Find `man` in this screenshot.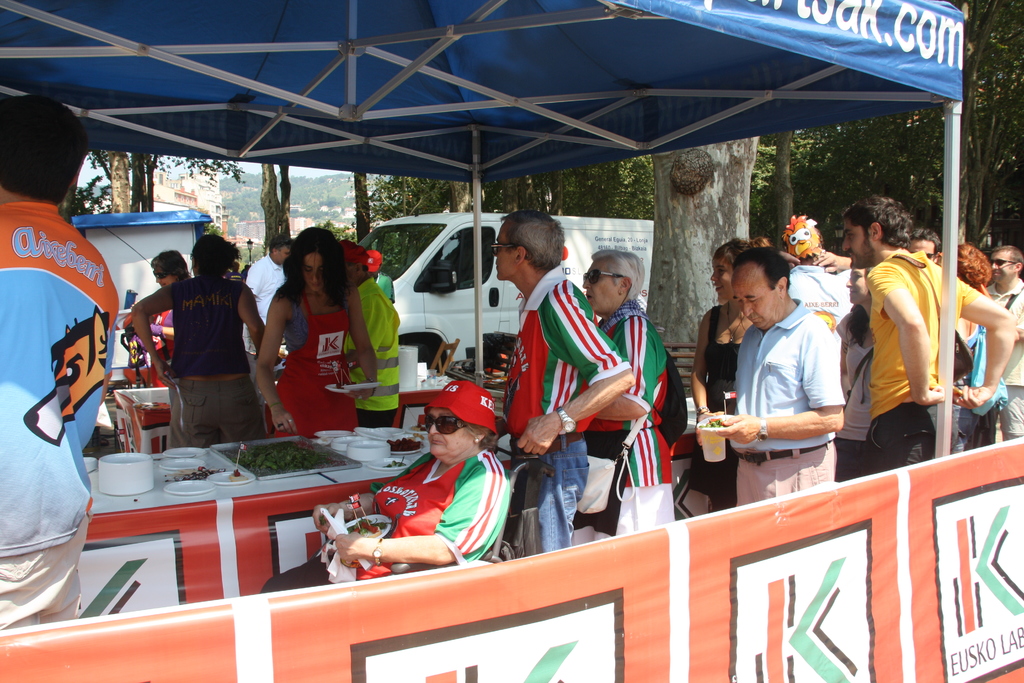
The bounding box for `man` is box=[241, 234, 292, 353].
